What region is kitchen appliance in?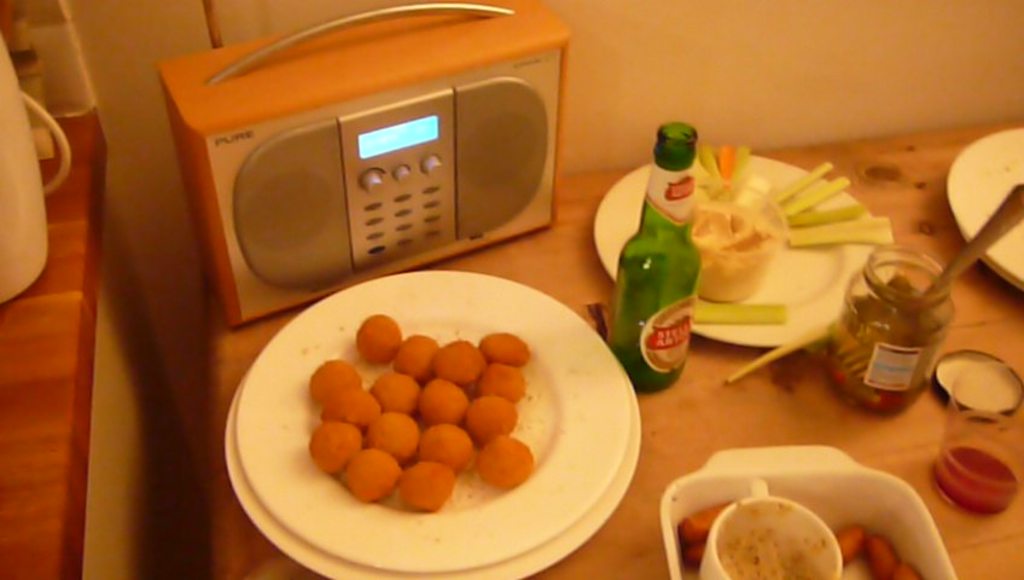
(left=192, top=5, right=594, bottom=311).
